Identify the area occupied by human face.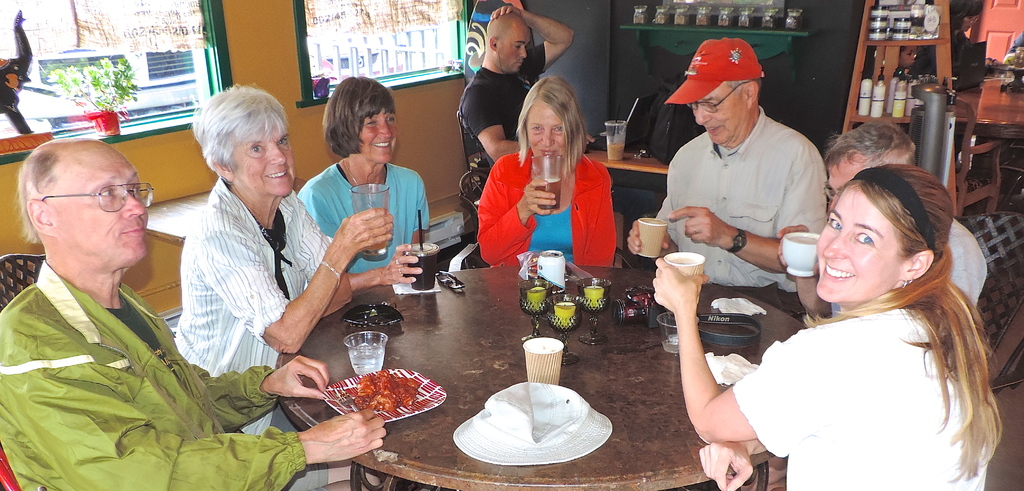
Area: 527/98/568/167.
